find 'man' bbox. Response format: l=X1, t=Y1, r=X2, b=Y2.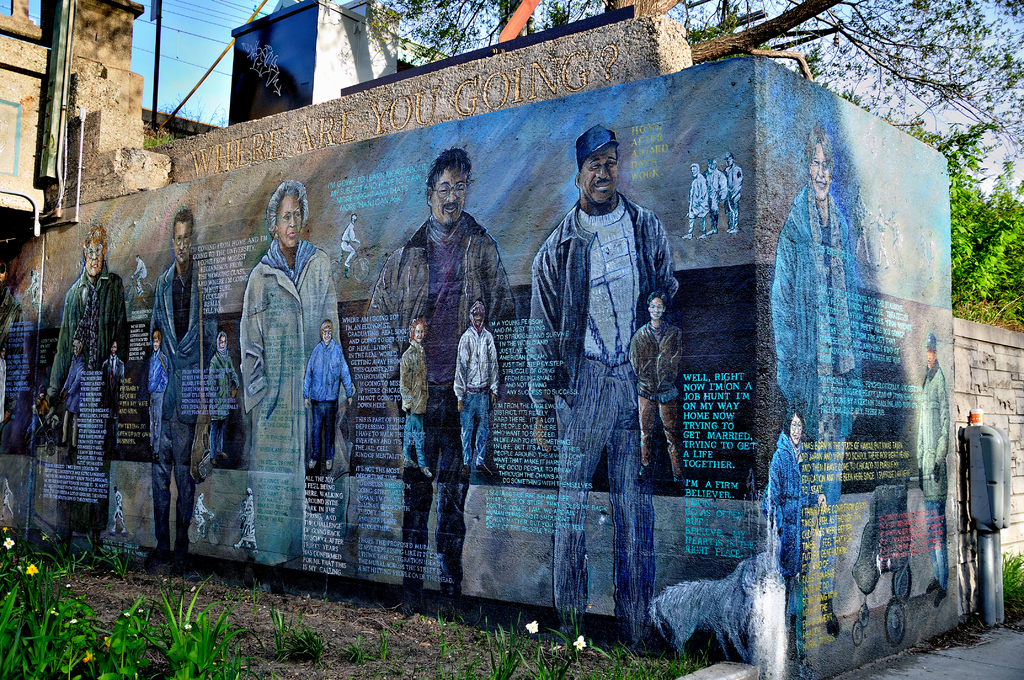
l=388, t=150, r=510, b=618.
